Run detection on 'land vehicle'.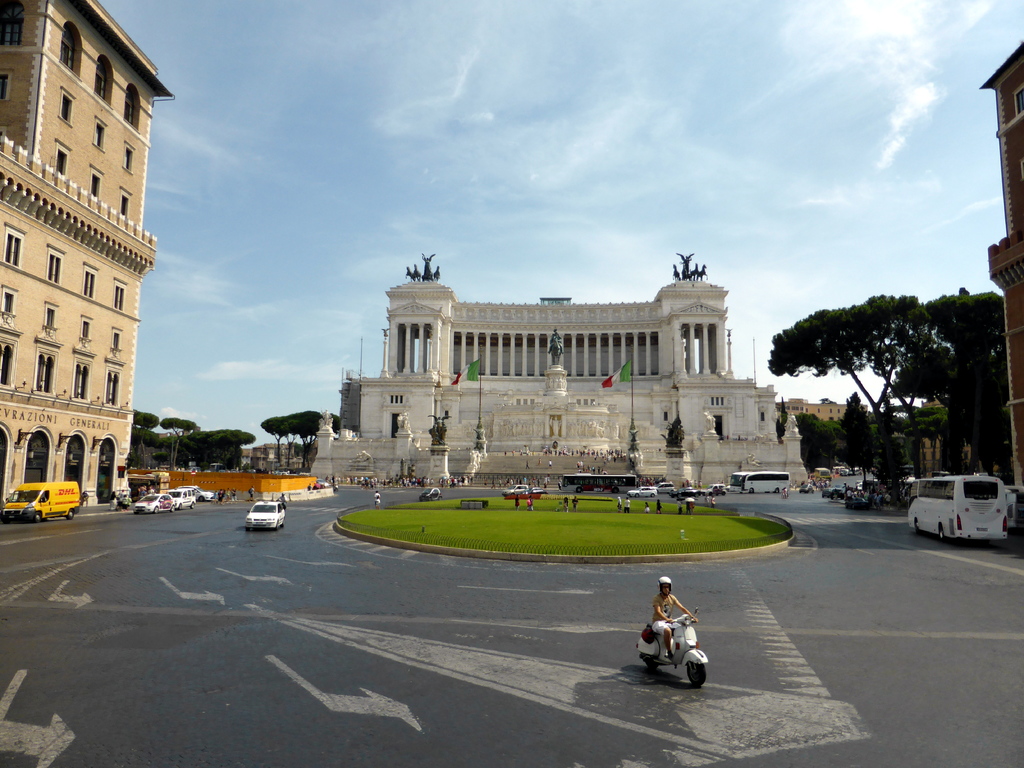
Result: locate(163, 486, 195, 511).
